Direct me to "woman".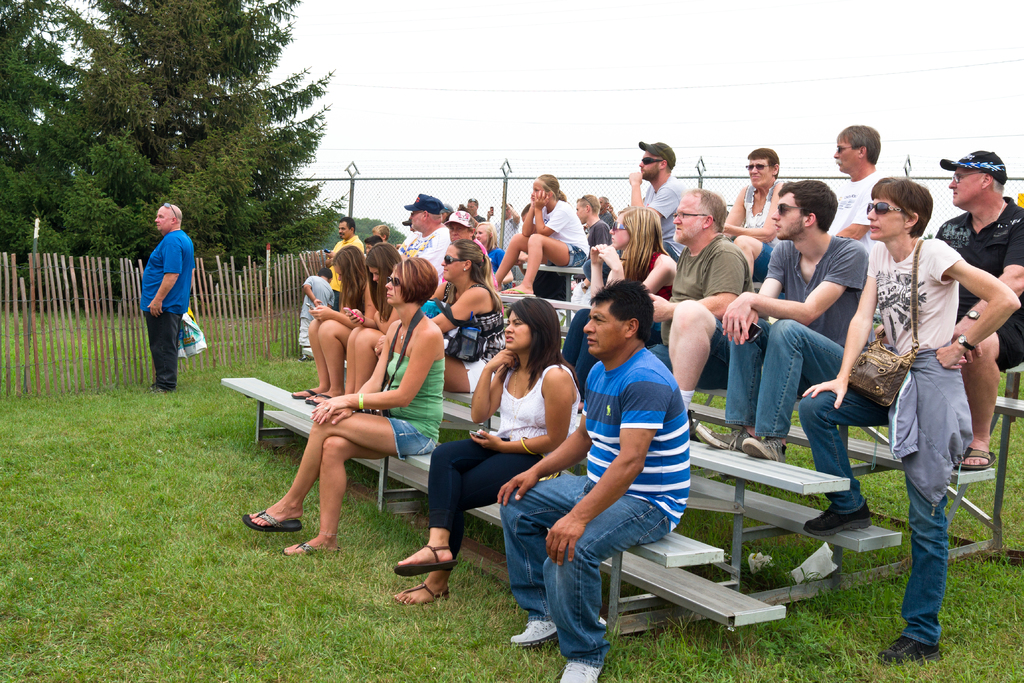
Direction: <bbox>247, 263, 411, 566</bbox>.
